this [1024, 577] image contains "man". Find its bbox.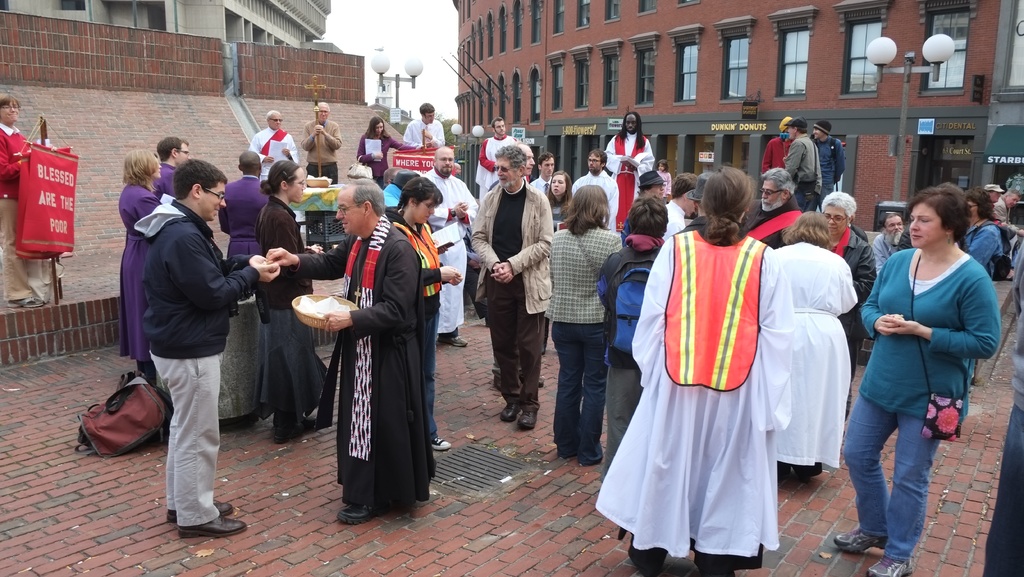
bbox(673, 172, 708, 236).
